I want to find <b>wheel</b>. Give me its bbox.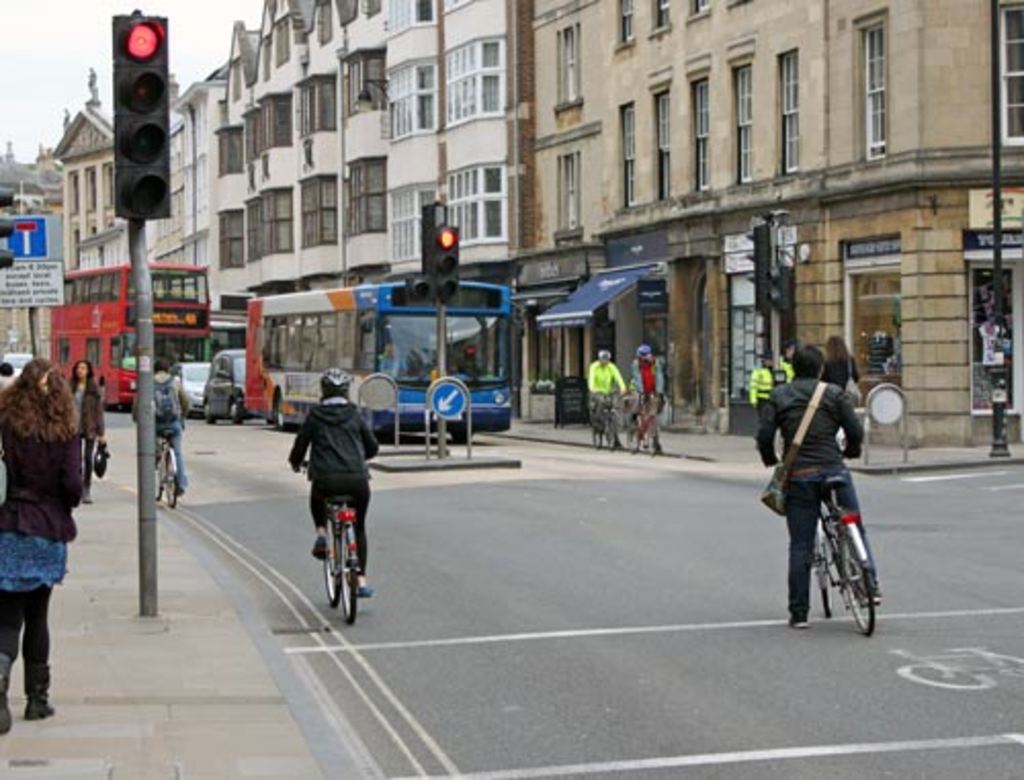
pyautogui.locateOnScreen(340, 524, 362, 622).
